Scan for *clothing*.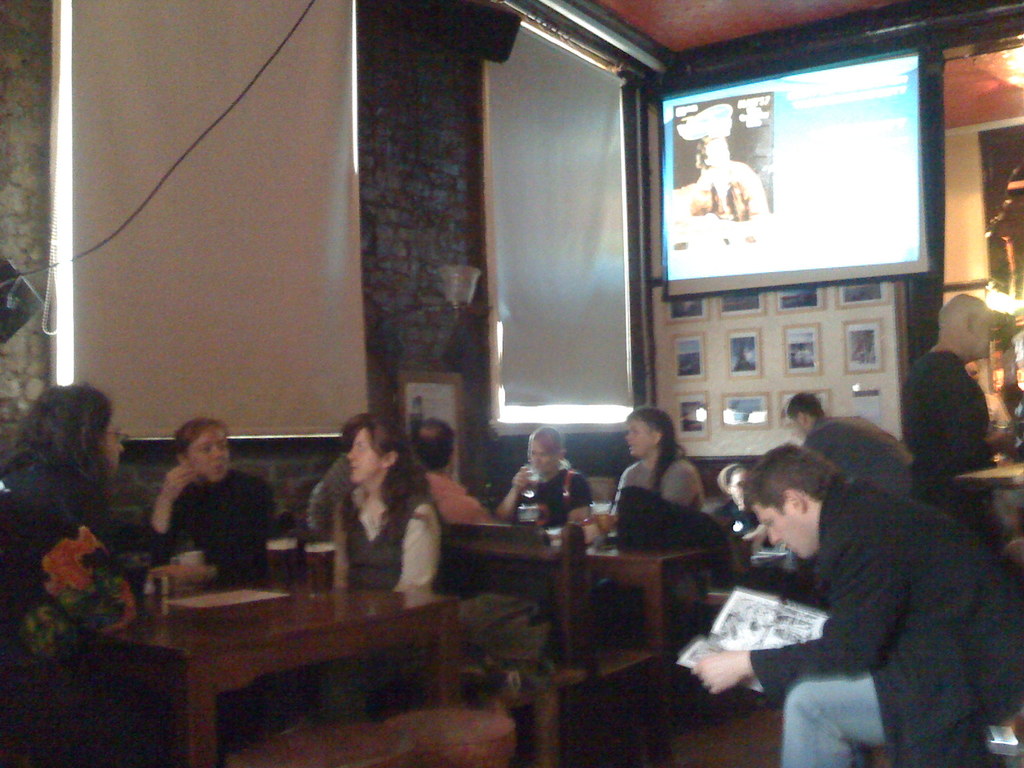
Scan result: left=0, top=452, right=140, bottom=767.
